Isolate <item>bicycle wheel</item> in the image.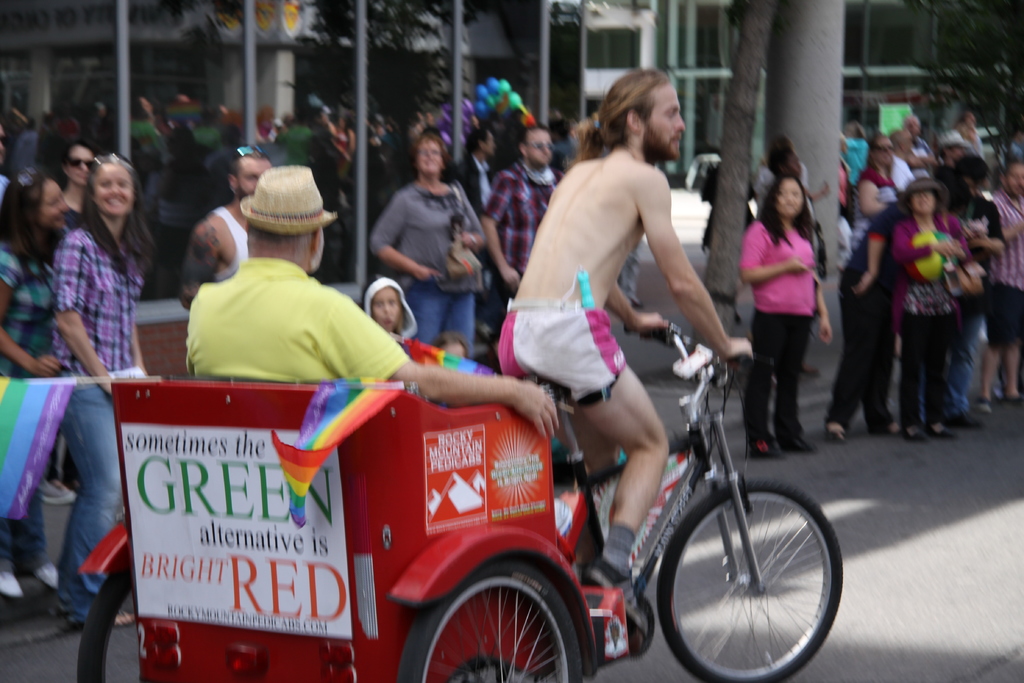
Isolated region: (78,555,132,682).
